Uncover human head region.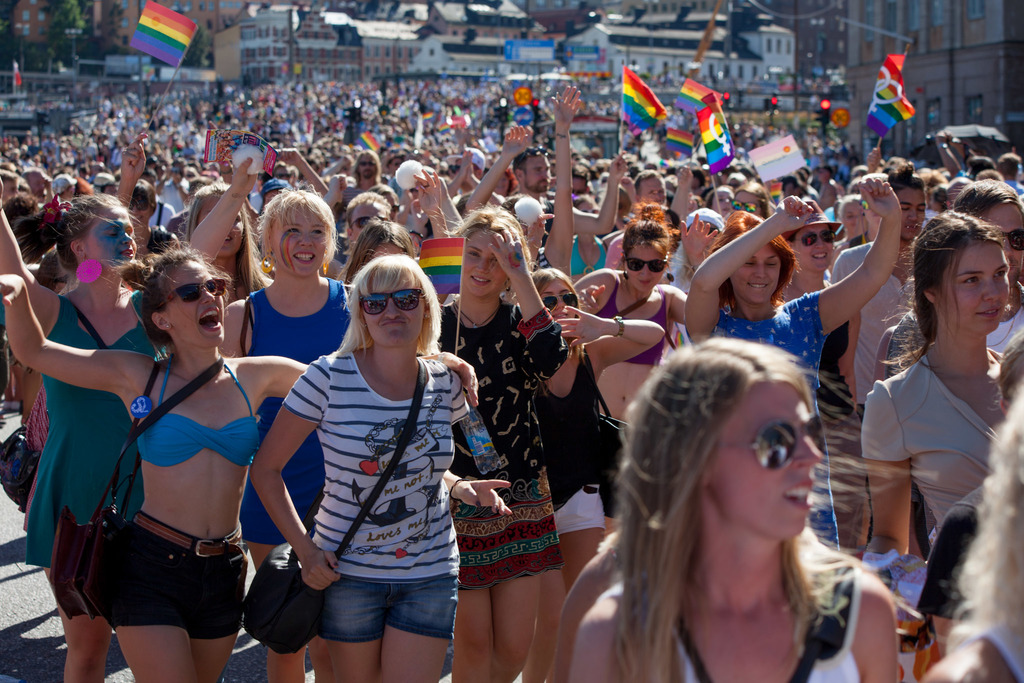
Uncovered: (997, 149, 1023, 178).
